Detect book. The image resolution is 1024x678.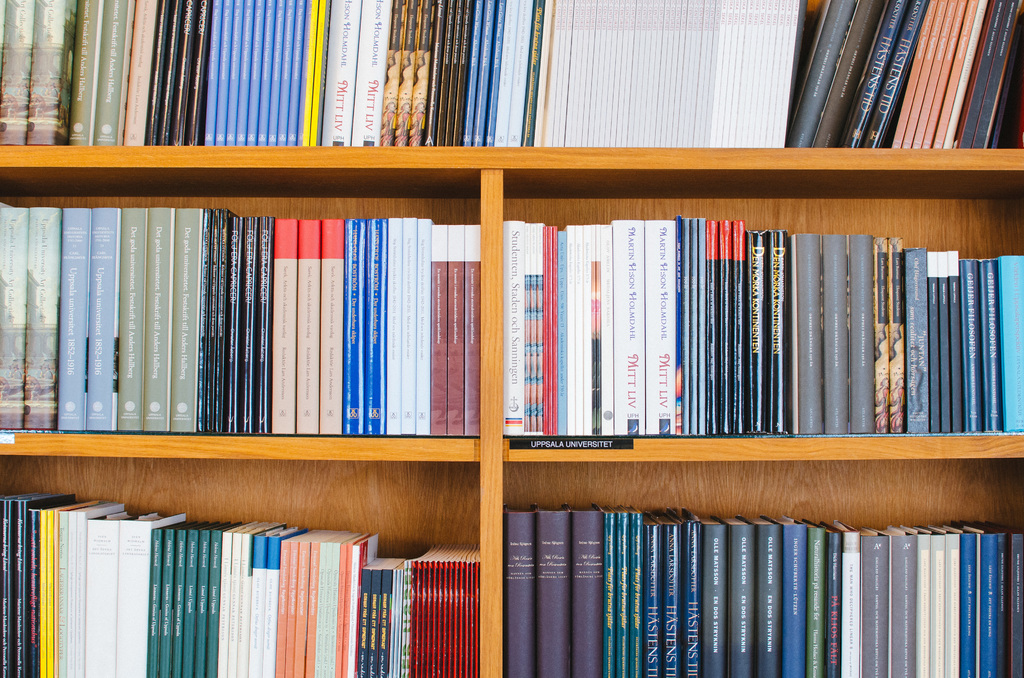
crop(355, 213, 387, 438).
